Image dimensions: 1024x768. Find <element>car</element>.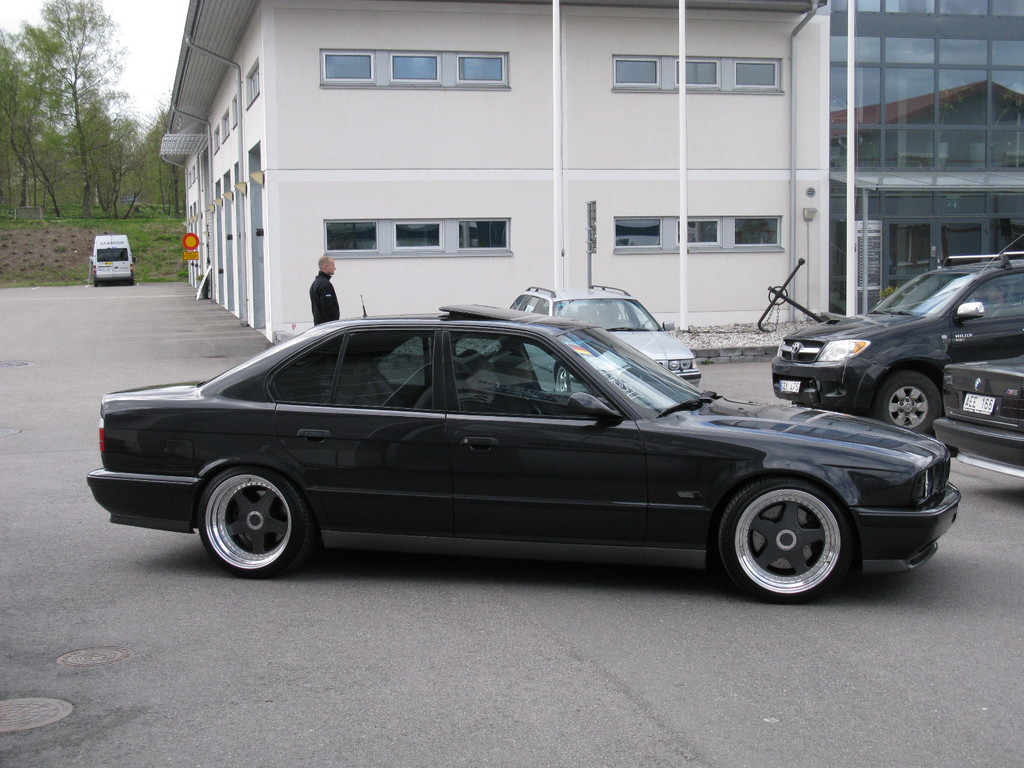
[left=929, top=346, right=1023, bottom=481].
